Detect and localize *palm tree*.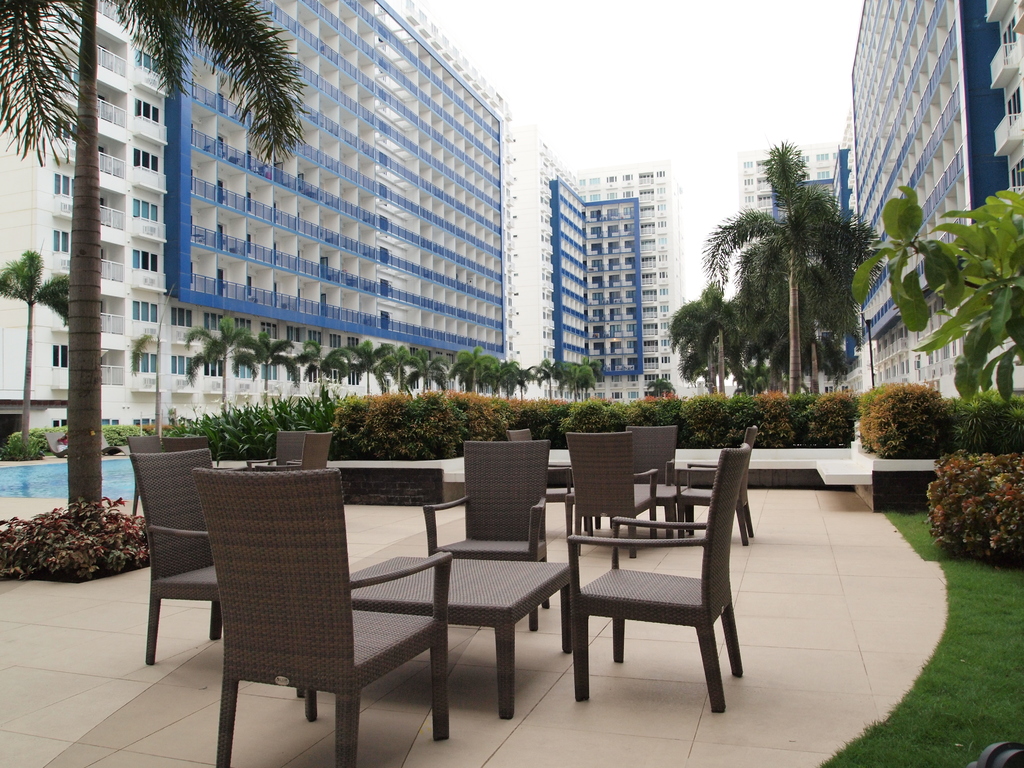
Localized at (661, 278, 752, 401).
